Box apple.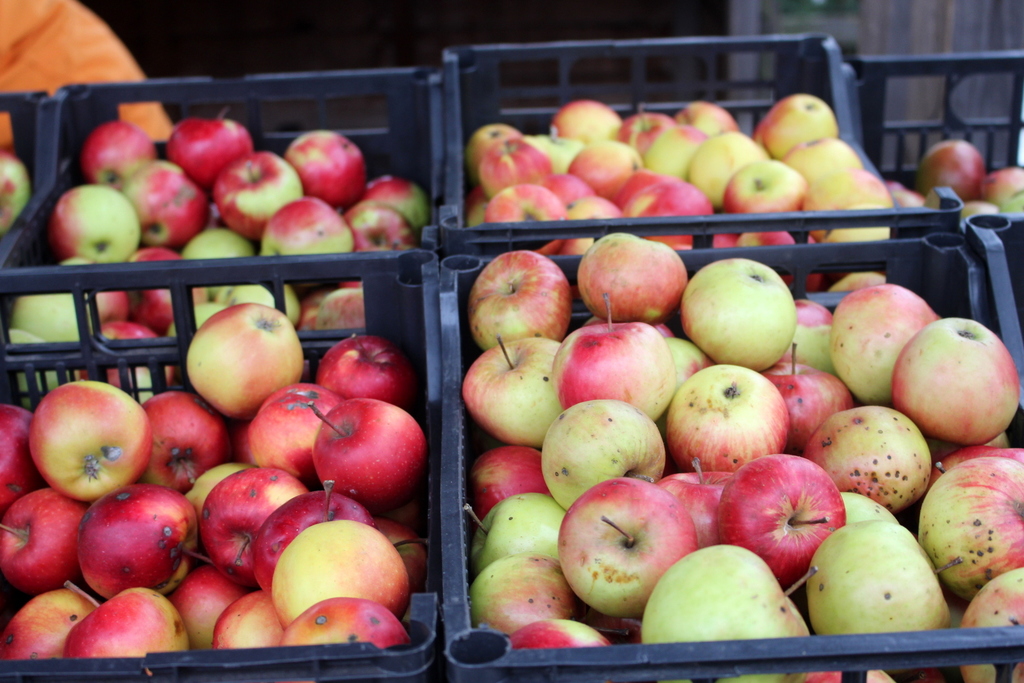
rect(977, 167, 1023, 215).
